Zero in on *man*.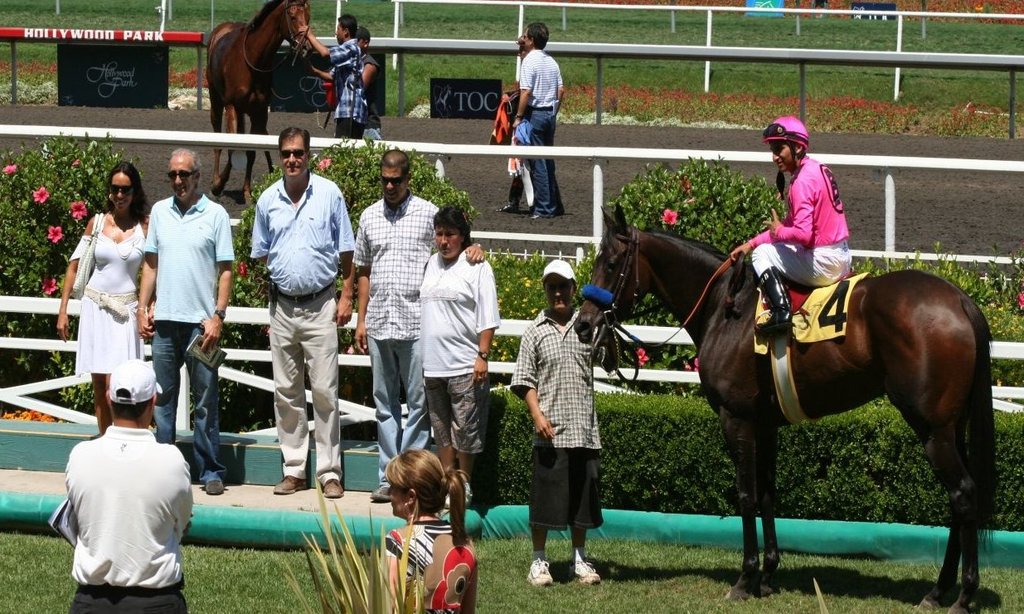
Zeroed in: box(507, 22, 575, 217).
